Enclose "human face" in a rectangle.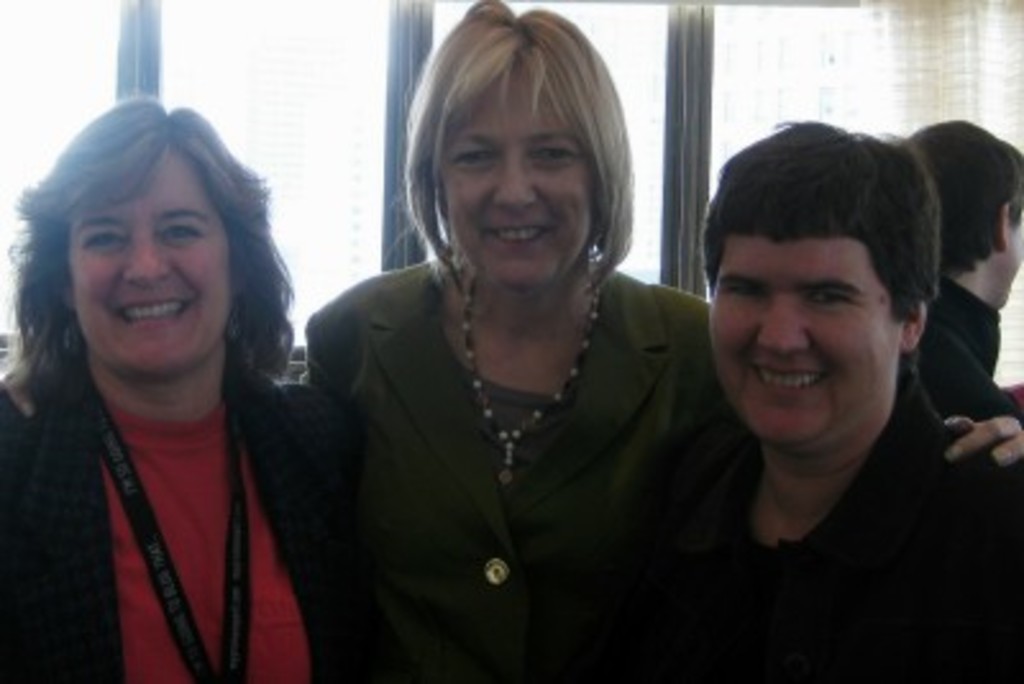
bbox(67, 143, 233, 371).
